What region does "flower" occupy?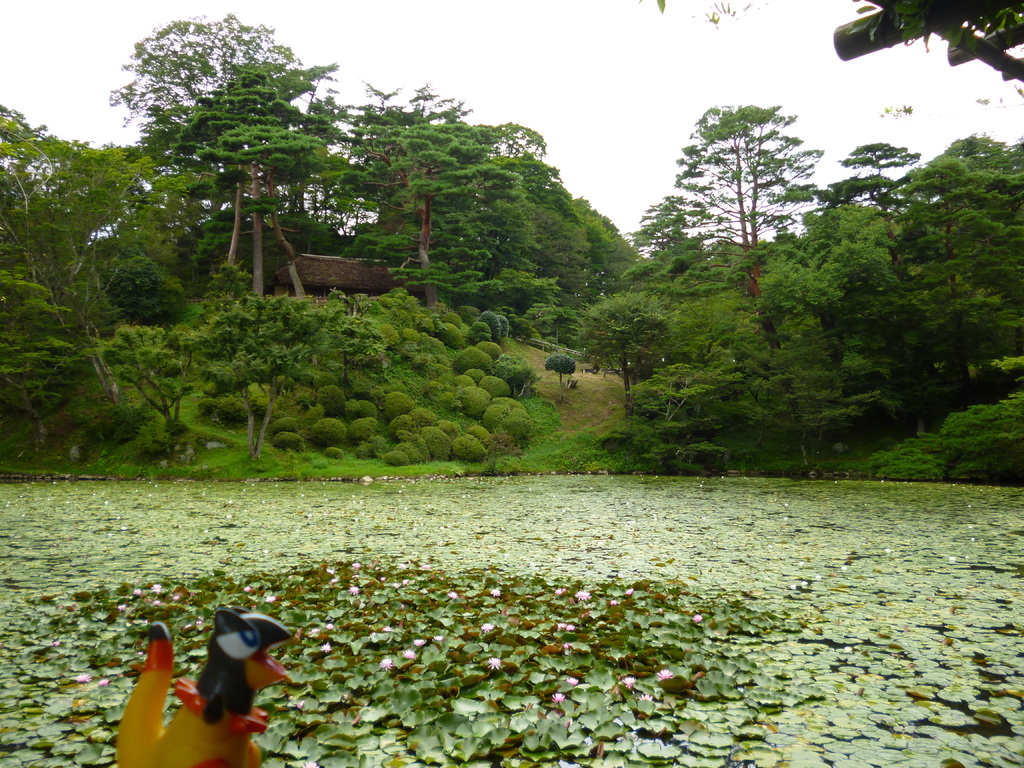
{"x1": 404, "y1": 650, "x2": 415, "y2": 657}.
